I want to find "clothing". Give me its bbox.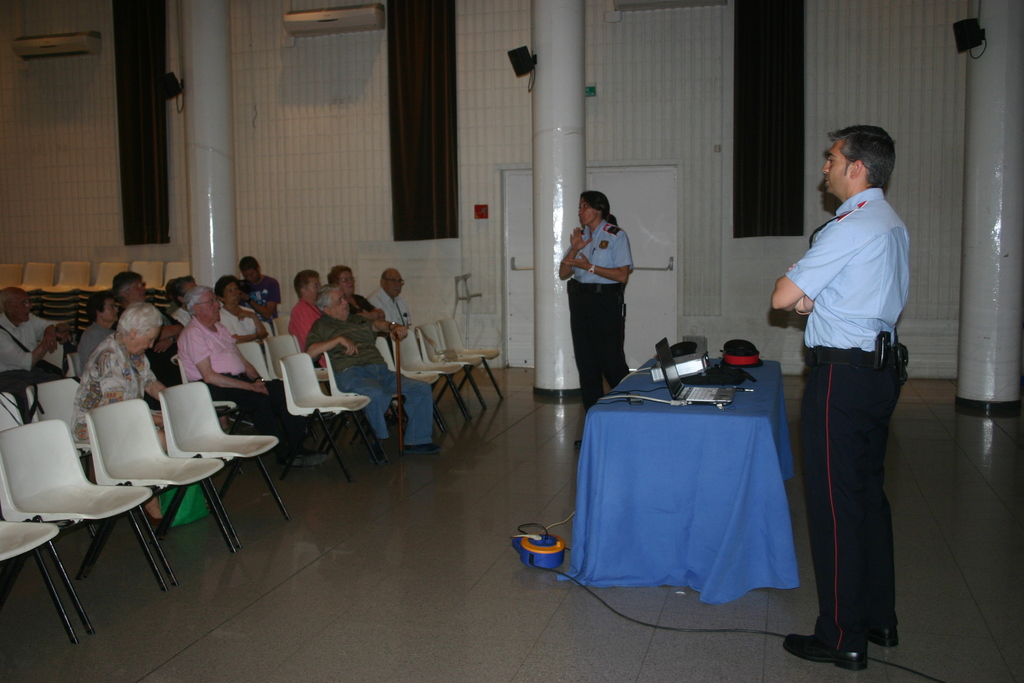
301/313/431/440.
